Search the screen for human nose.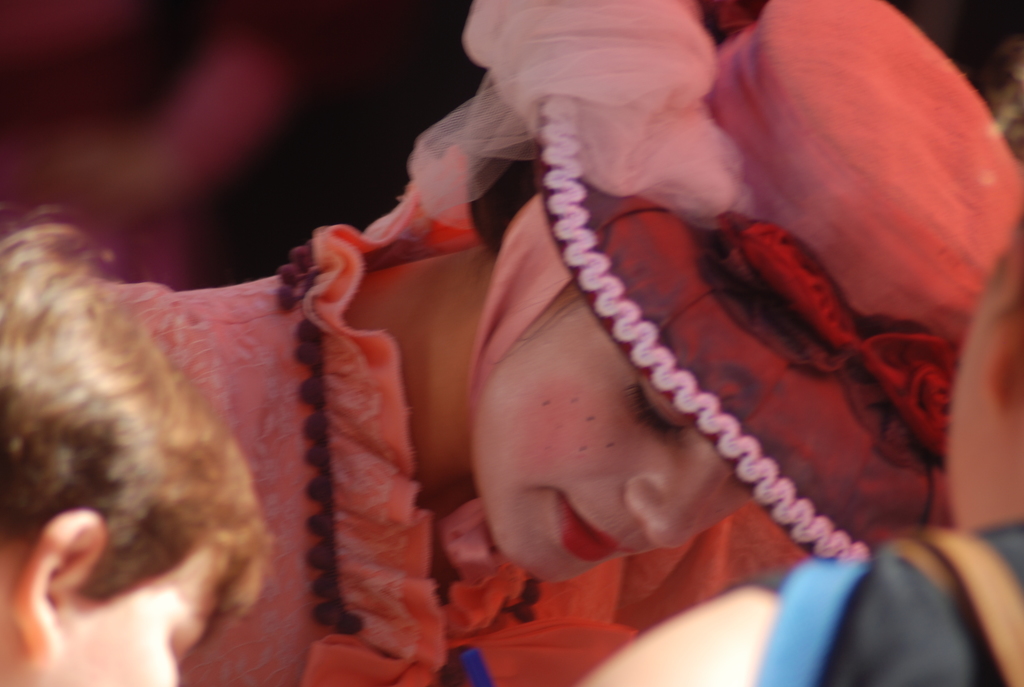
Found at locate(630, 460, 735, 544).
